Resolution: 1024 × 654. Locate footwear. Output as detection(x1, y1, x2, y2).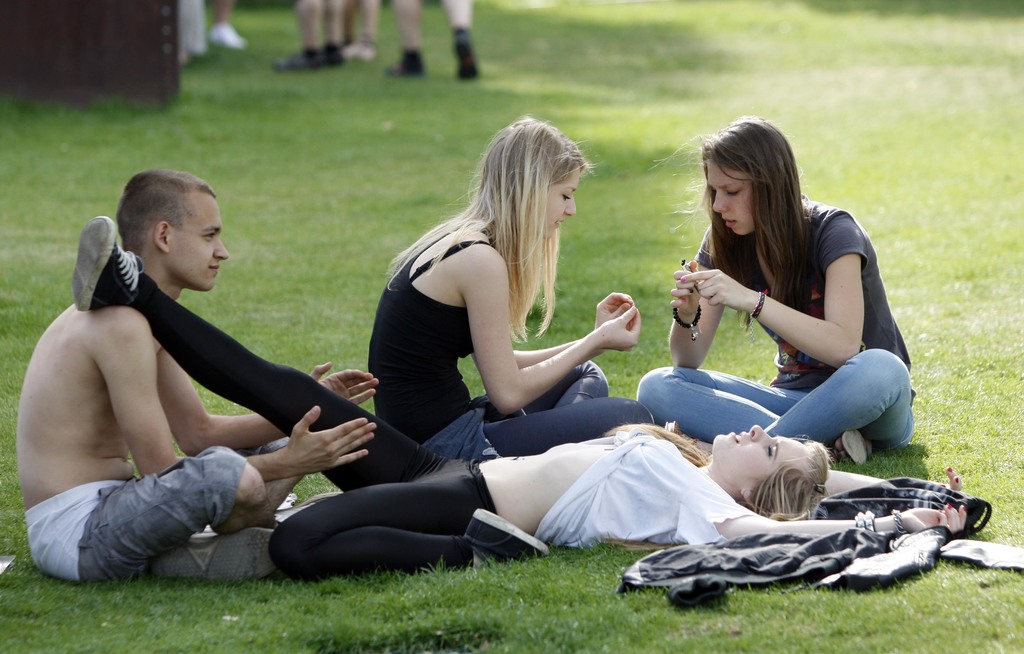
detection(456, 31, 483, 81).
